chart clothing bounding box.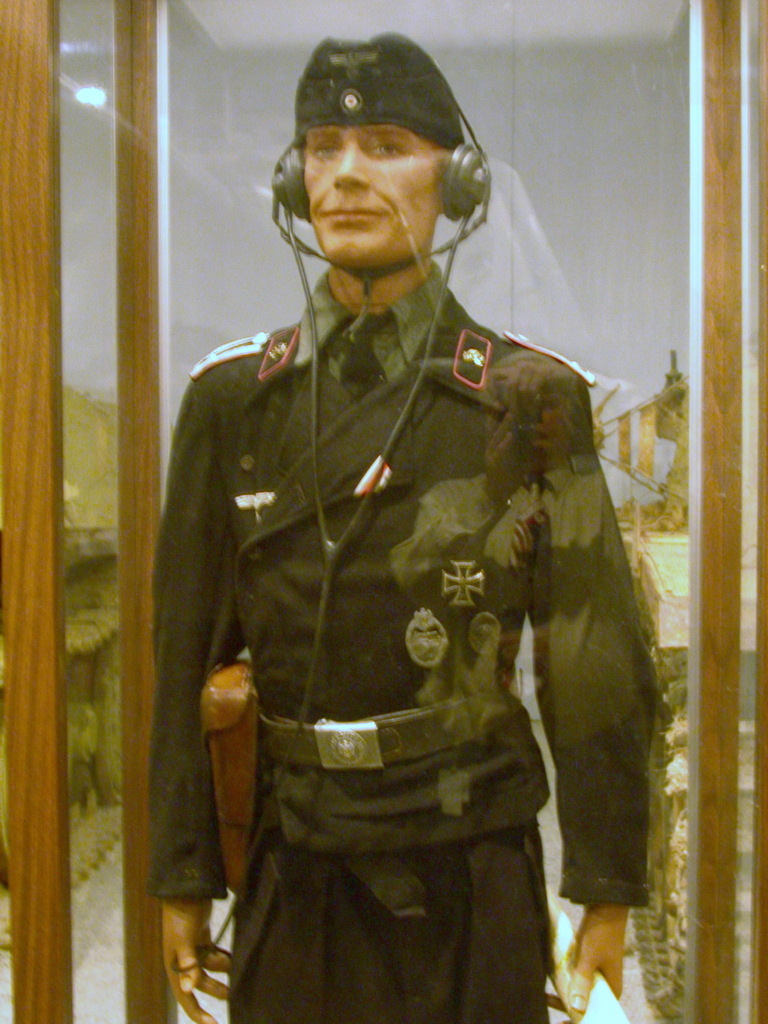
Charted: [left=168, top=192, right=626, bottom=1018].
